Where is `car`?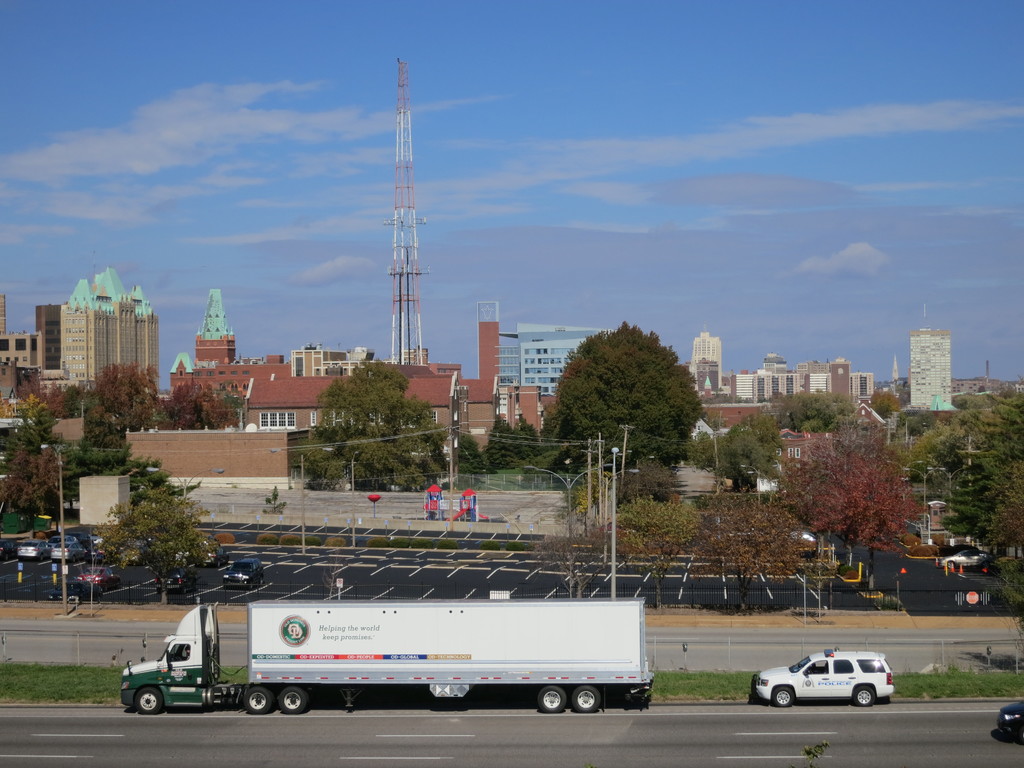
<box>17,541,48,556</box>.
